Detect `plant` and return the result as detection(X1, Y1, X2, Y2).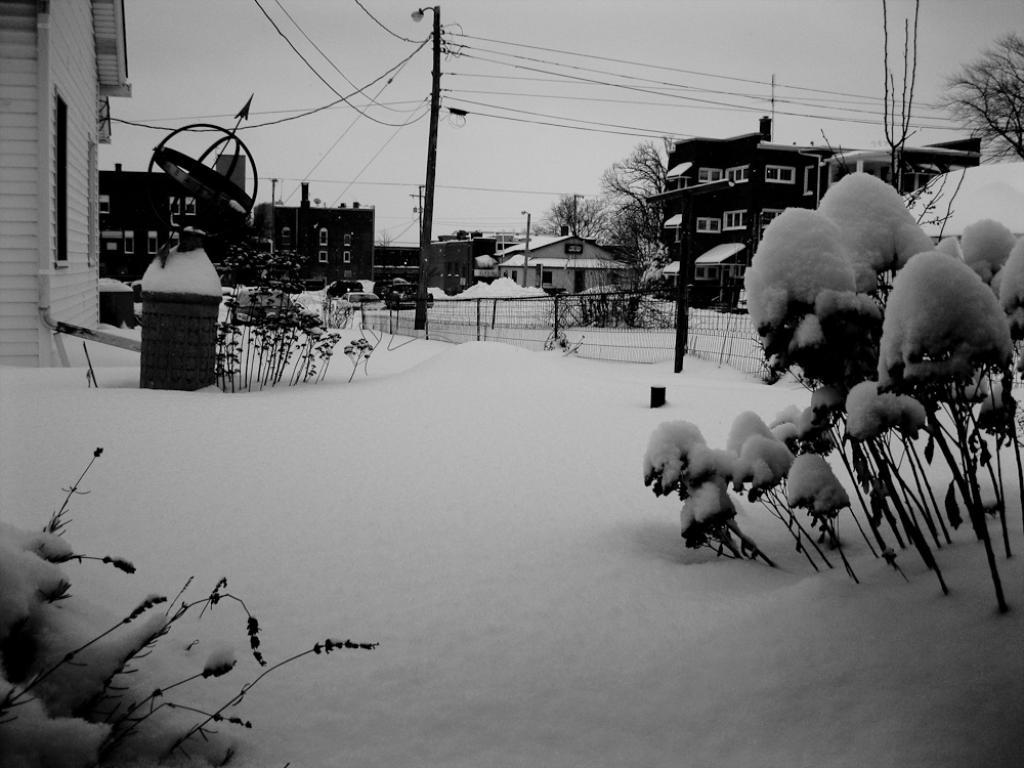
detection(342, 335, 377, 383).
